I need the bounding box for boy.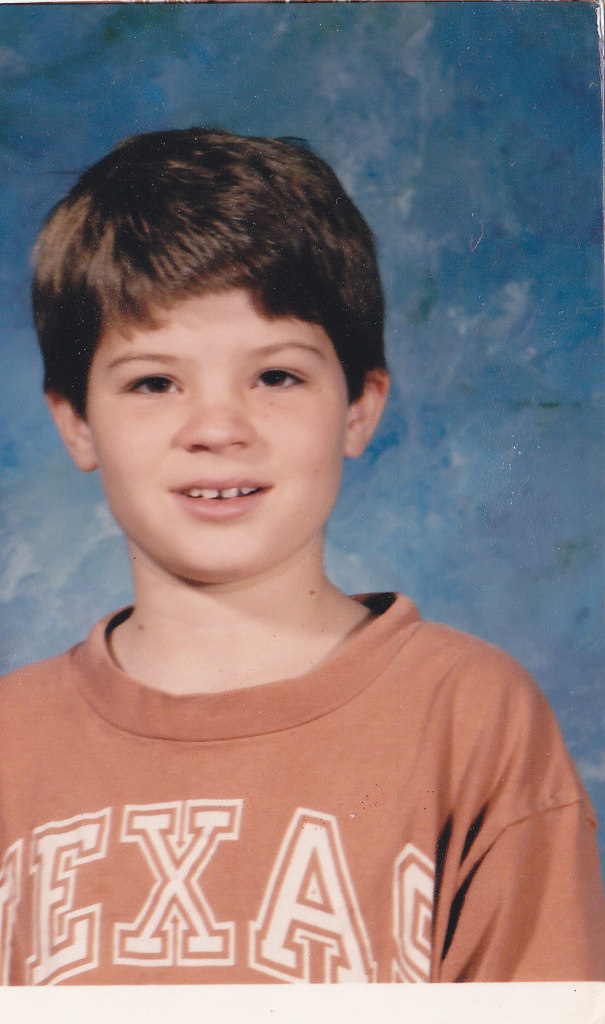
Here it is: 0 125 604 1023.
